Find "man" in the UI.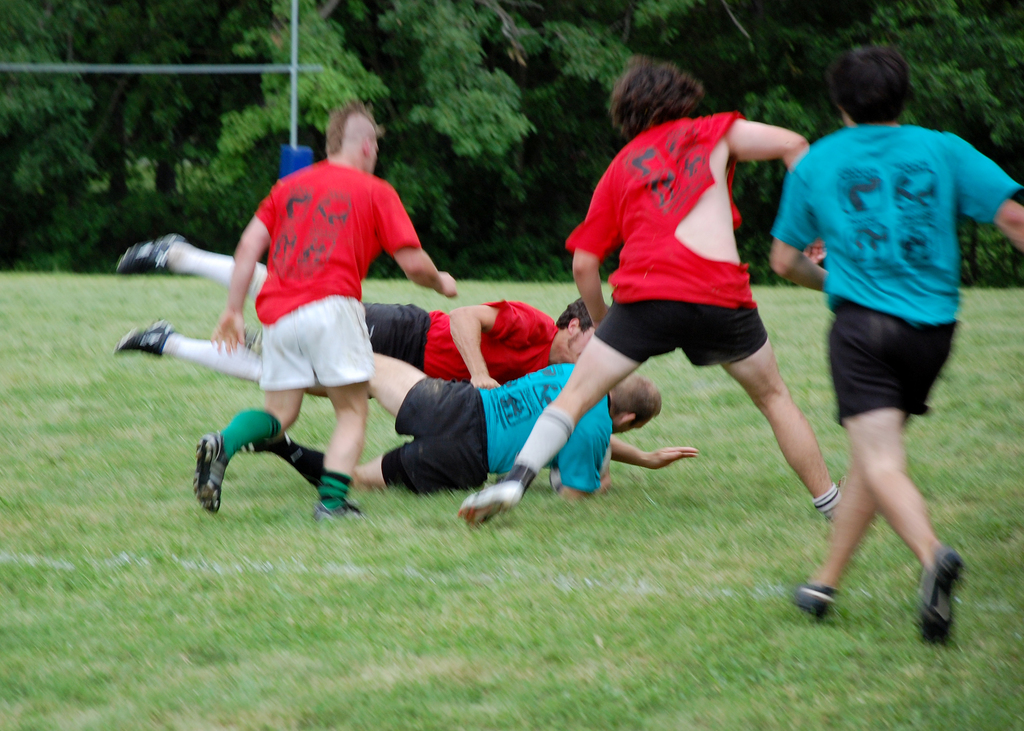
UI element at <bbox>209, 95, 463, 511</bbox>.
